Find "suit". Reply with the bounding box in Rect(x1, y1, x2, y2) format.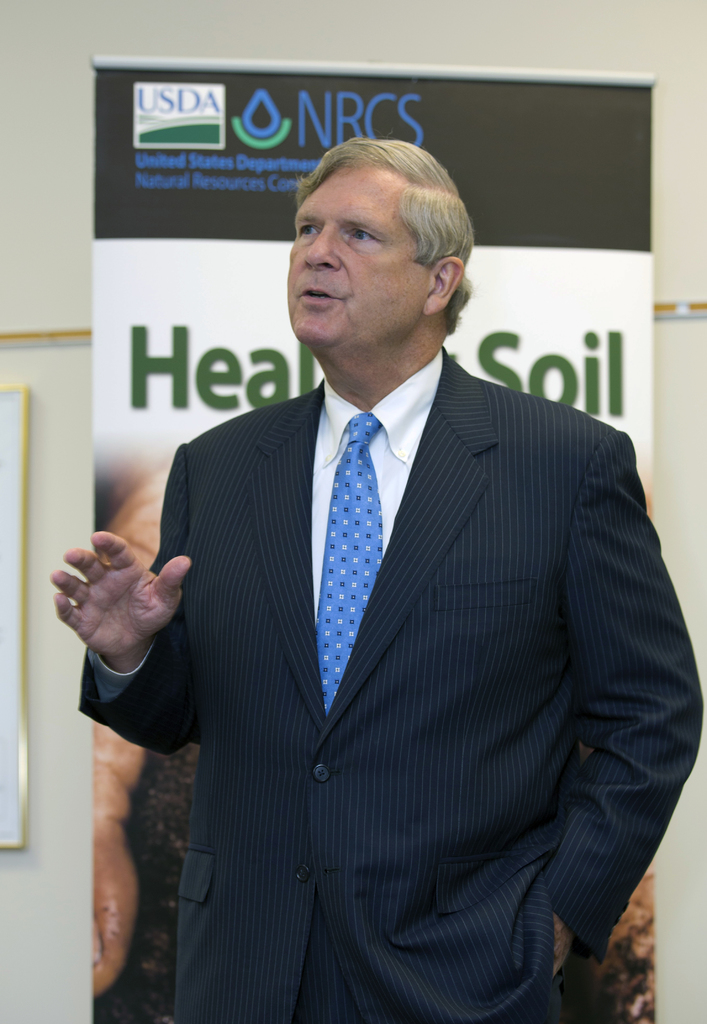
Rect(140, 392, 590, 1005).
